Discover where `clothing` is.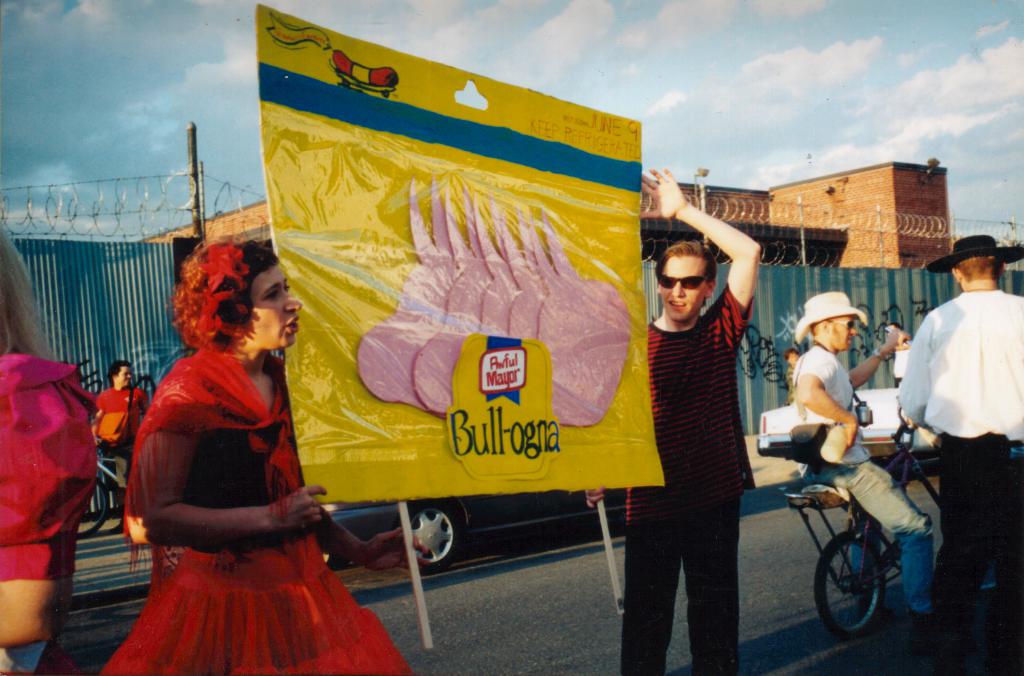
Discovered at bbox=[0, 354, 101, 675].
